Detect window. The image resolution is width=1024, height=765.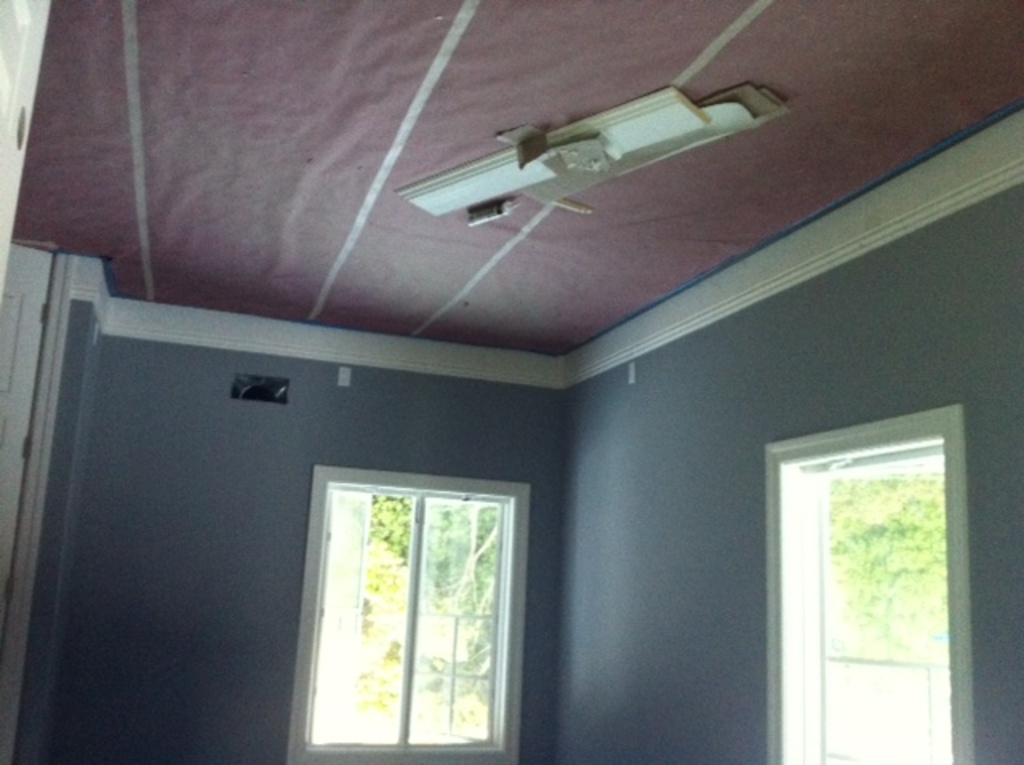
<bbox>760, 405, 974, 763</bbox>.
